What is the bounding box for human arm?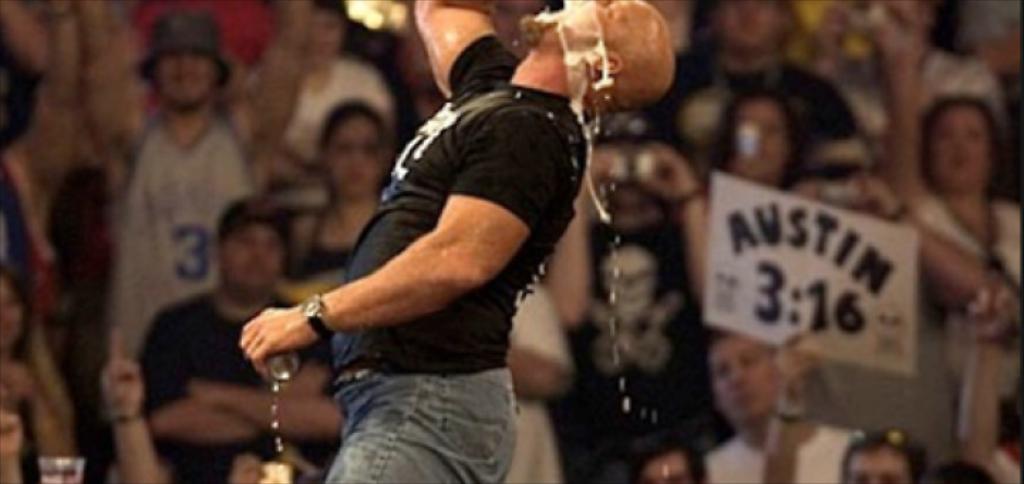
bbox(757, 322, 822, 483).
